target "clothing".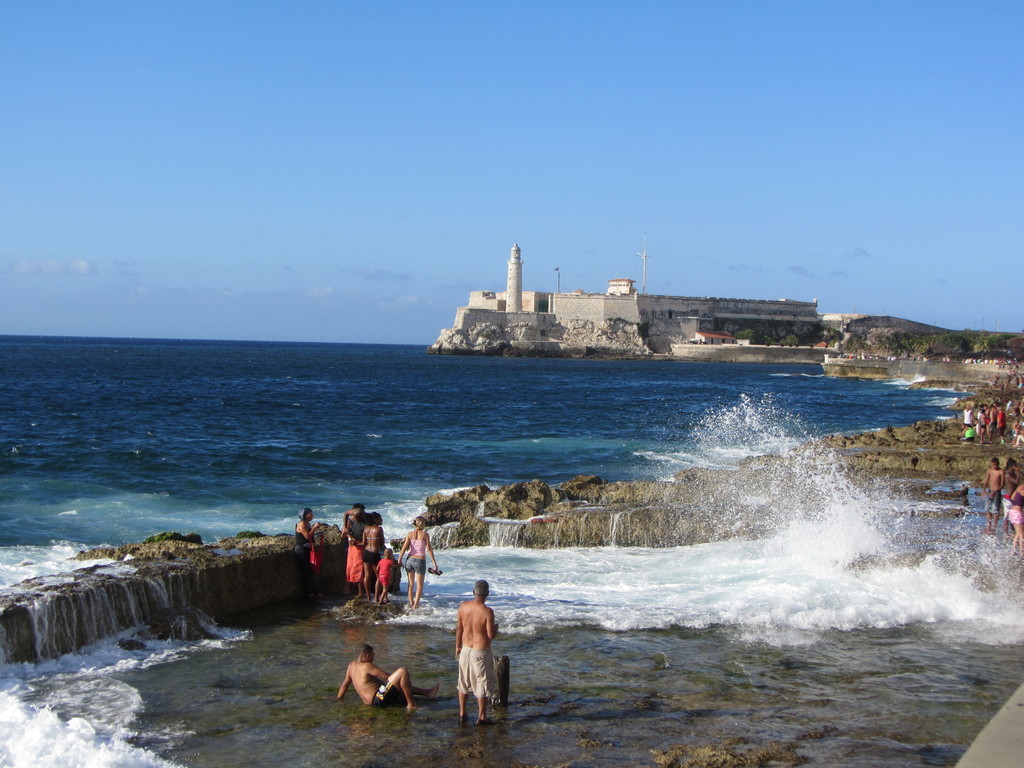
Target region: crop(404, 531, 427, 574).
